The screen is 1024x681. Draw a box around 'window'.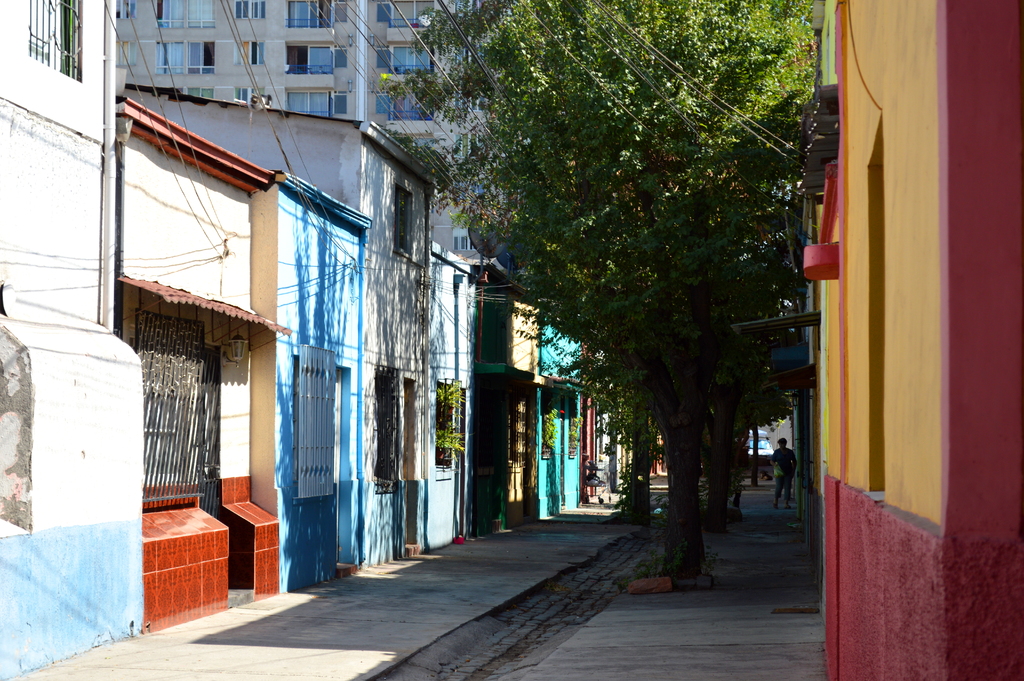
rect(27, 0, 82, 81).
